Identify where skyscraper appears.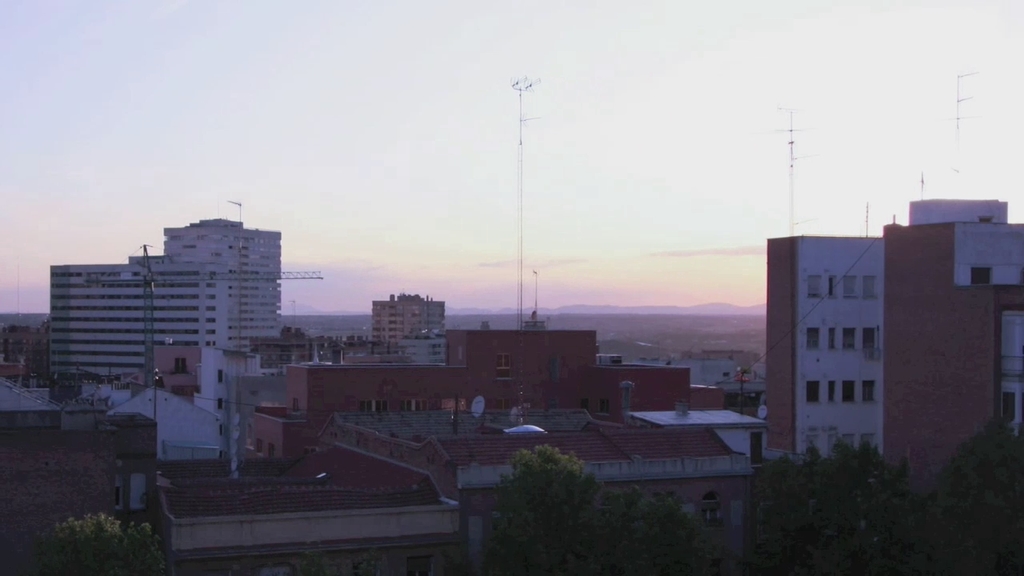
Appears at region(878, 218, 1023, 486).
